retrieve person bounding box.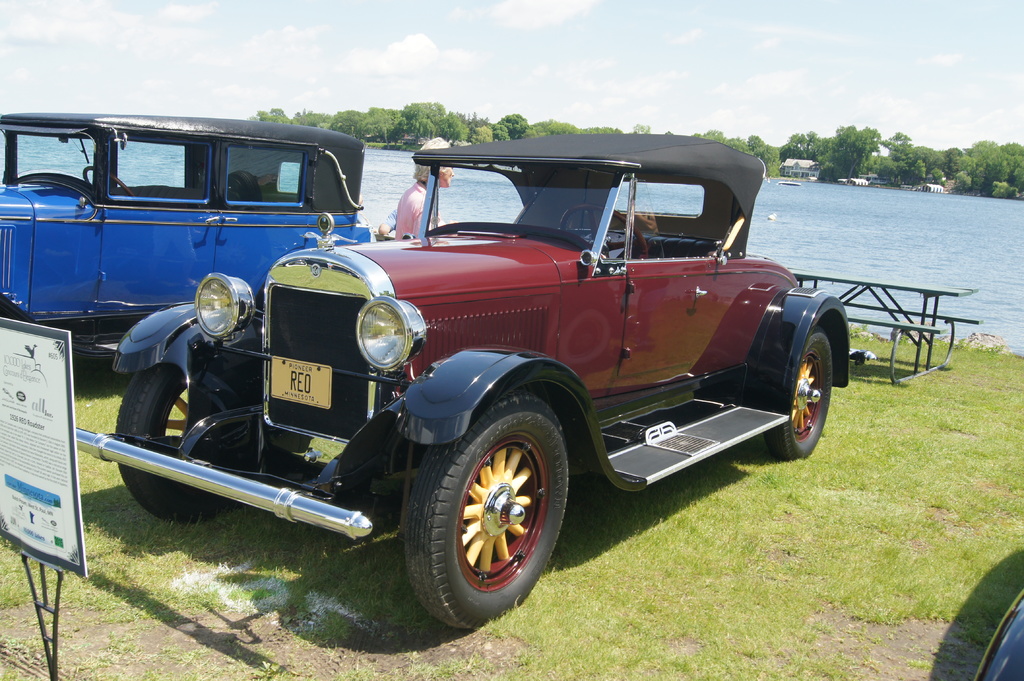
Bounding box: <box>397,134,454,240</box>.
